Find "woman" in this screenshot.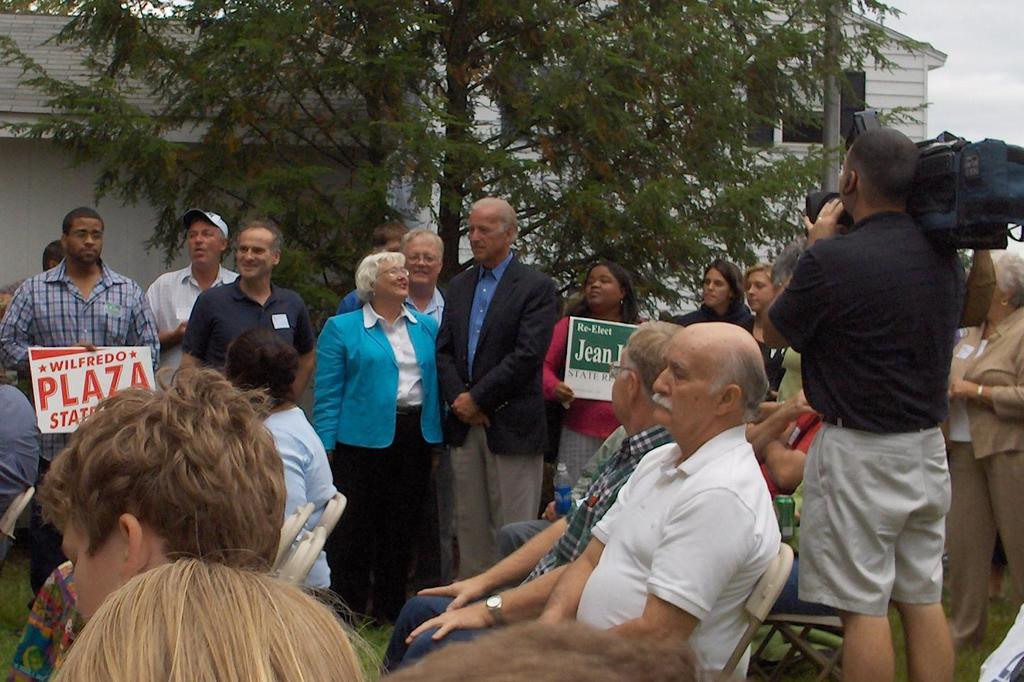
The bounding box for "woman" is 943,248,1023,652.
